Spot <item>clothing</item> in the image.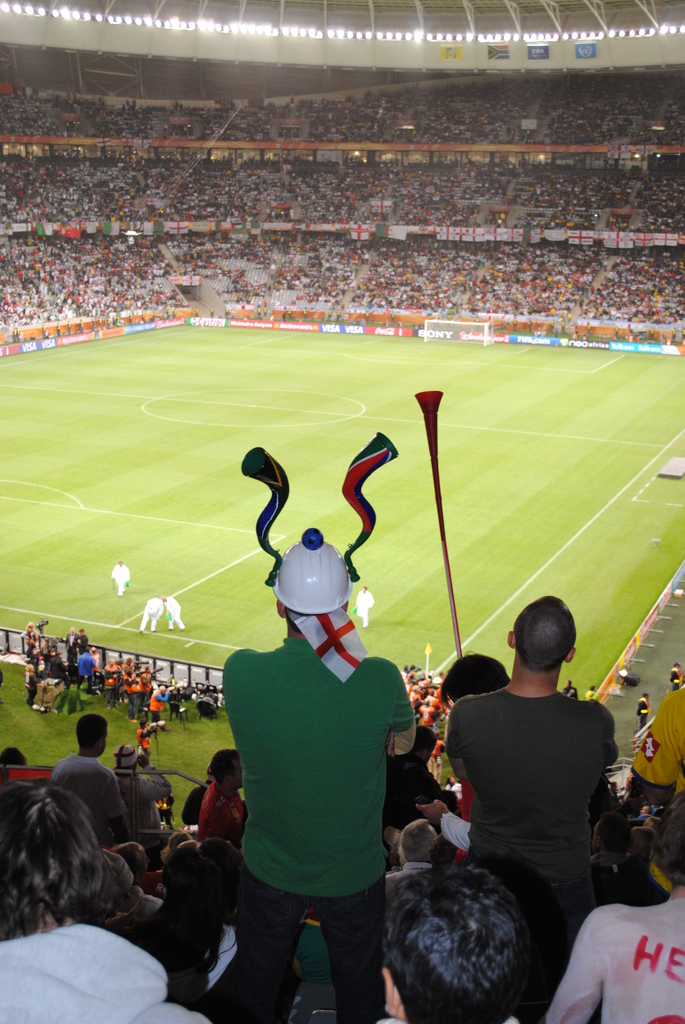
<item>clothing</item> found at Rect(450, 685, 625, 957).
